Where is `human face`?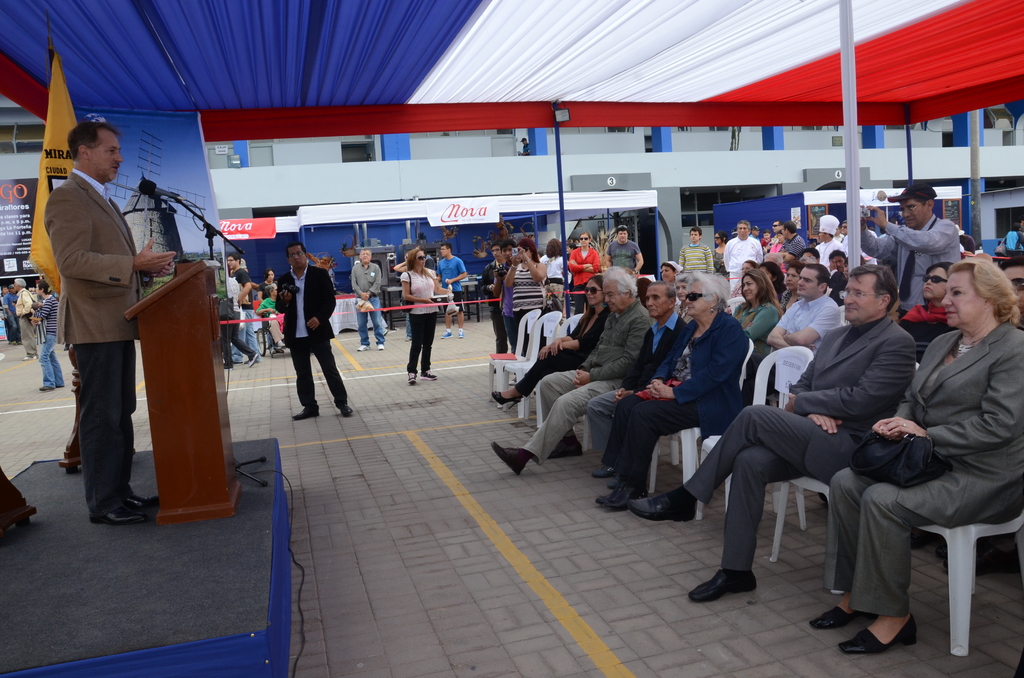
{"left": 924, "top": 264, "right": 952, "bottom": 296}.
